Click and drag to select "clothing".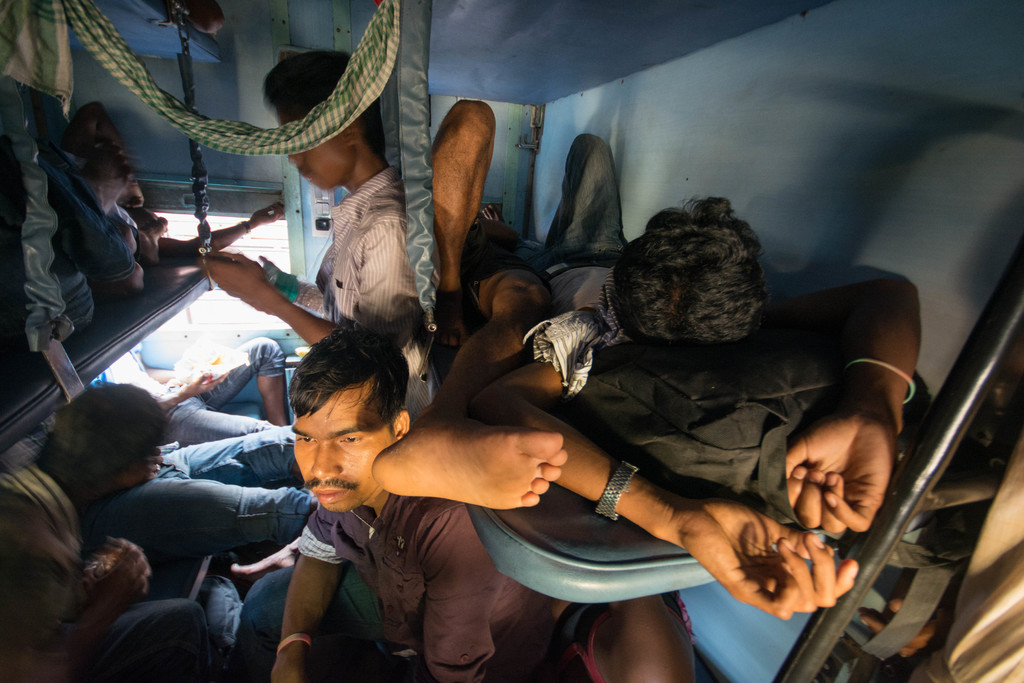
Selection: box=[90, 333, 282, 450].
